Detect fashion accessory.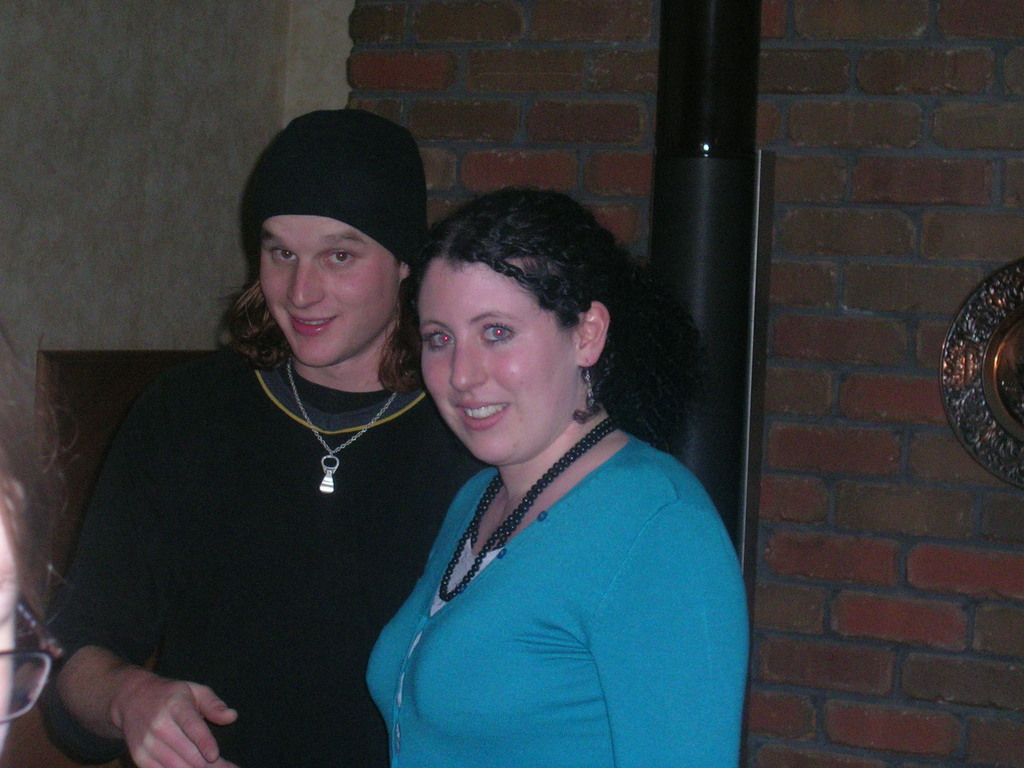
Detected at locate(284, 356, 403, 494).
